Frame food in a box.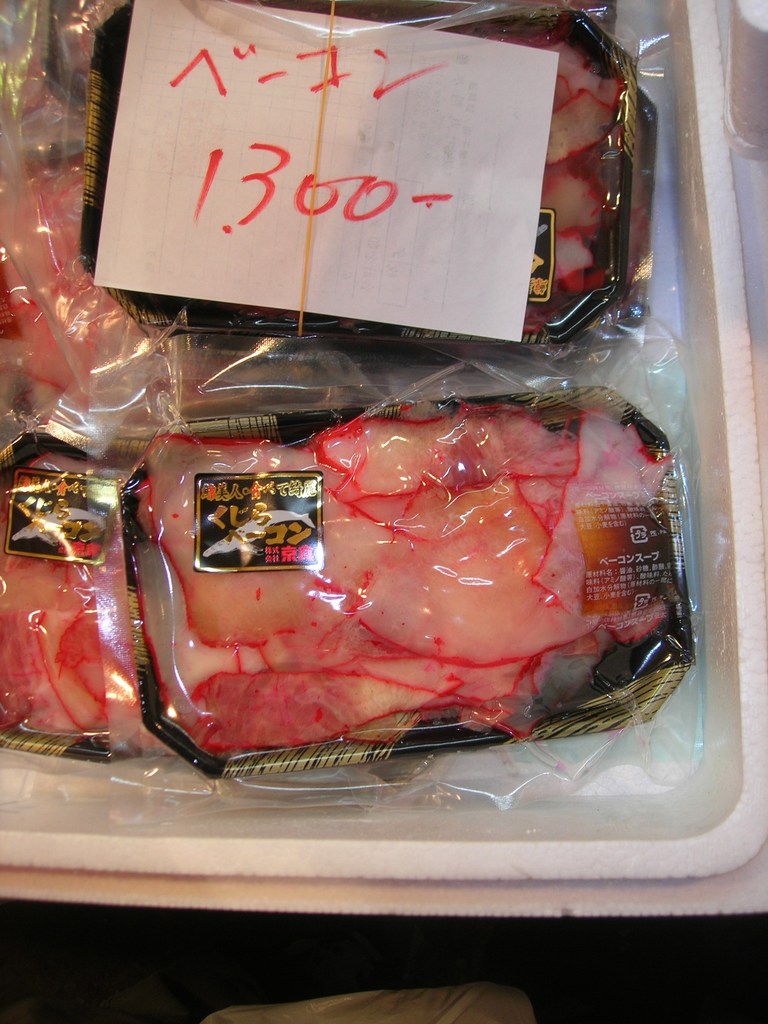
{"x1": 451, "y1": 15, "x2": 626, "y2": 316}.
